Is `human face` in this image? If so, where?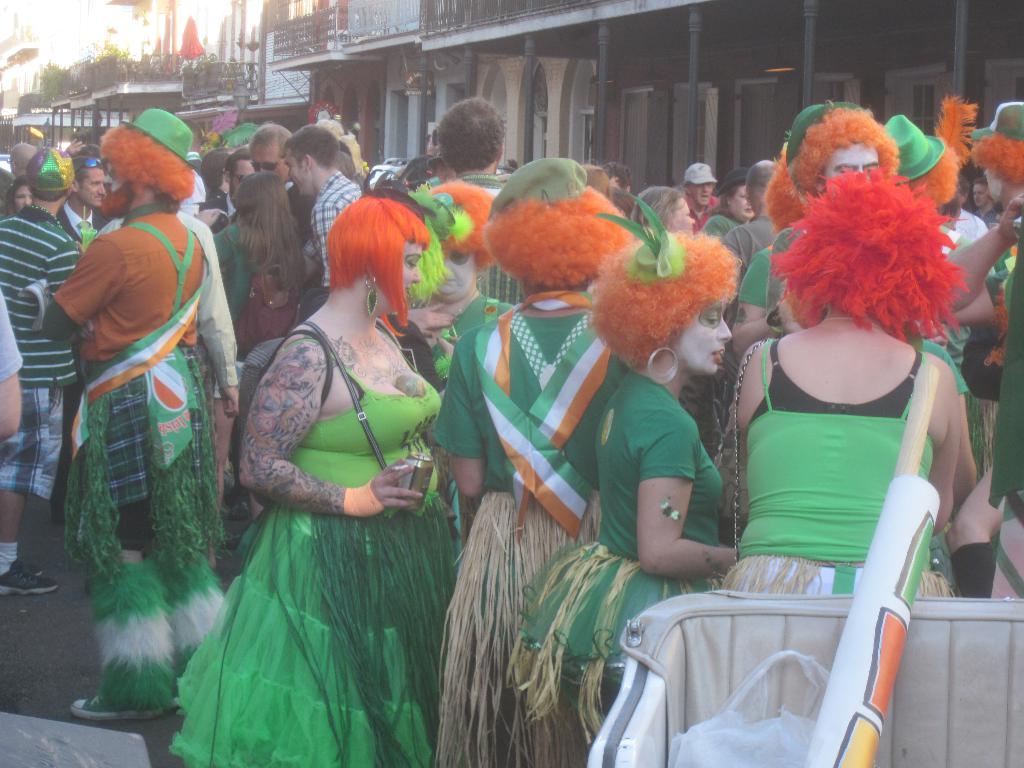
Yes, at l=694, t=182, r=715, b=202.
